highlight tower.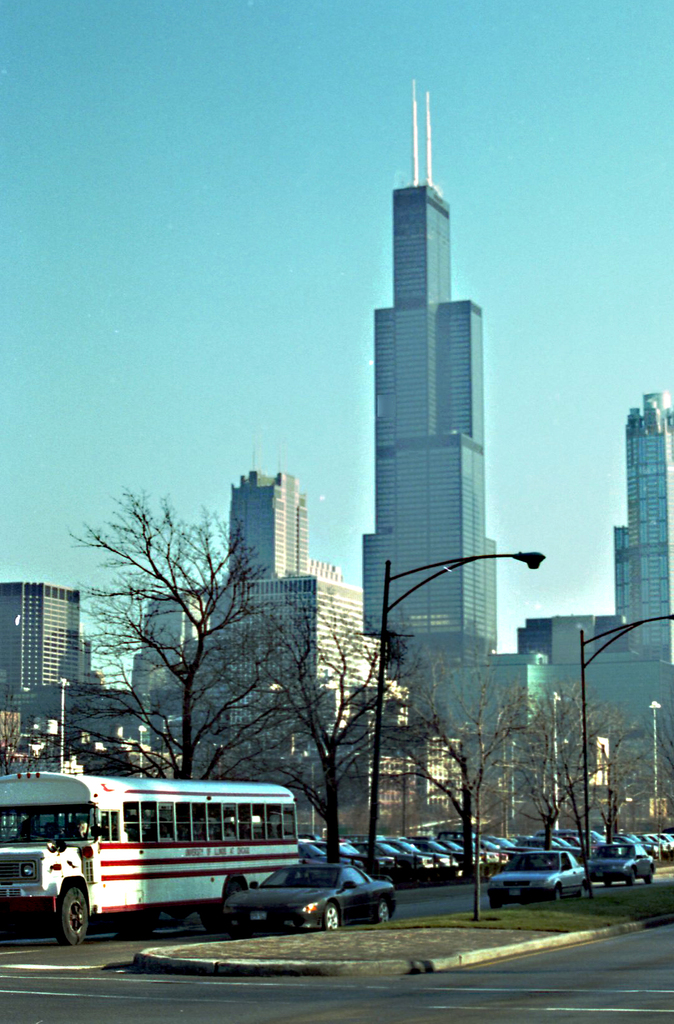
Highlighted region: select_region(347, 79, 513, 620).
